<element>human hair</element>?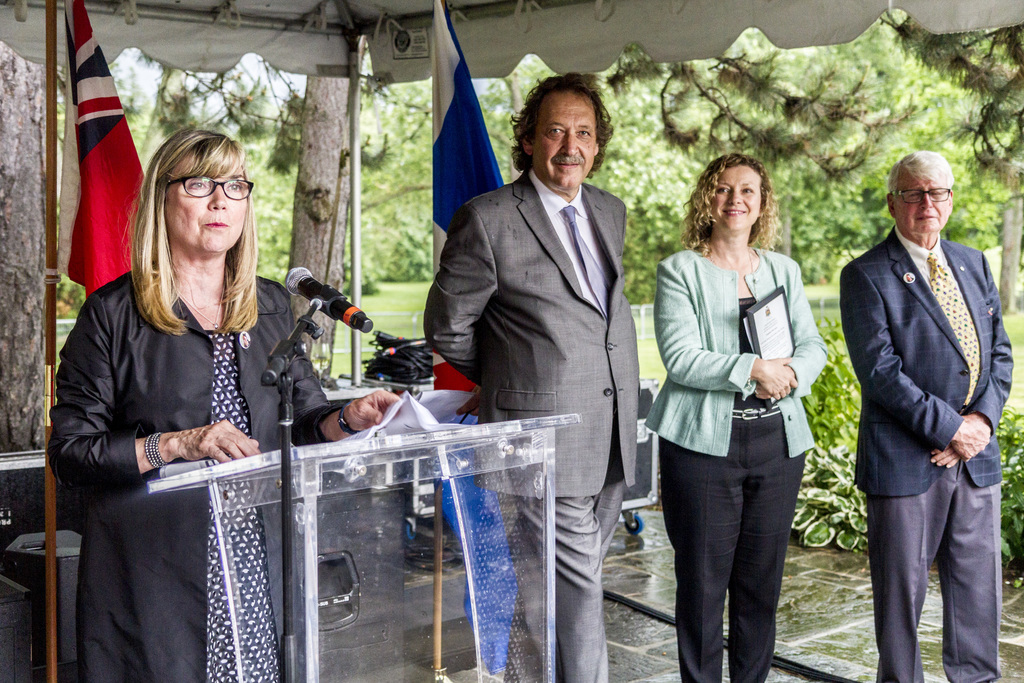
detection(523, 68, 611, 204)
